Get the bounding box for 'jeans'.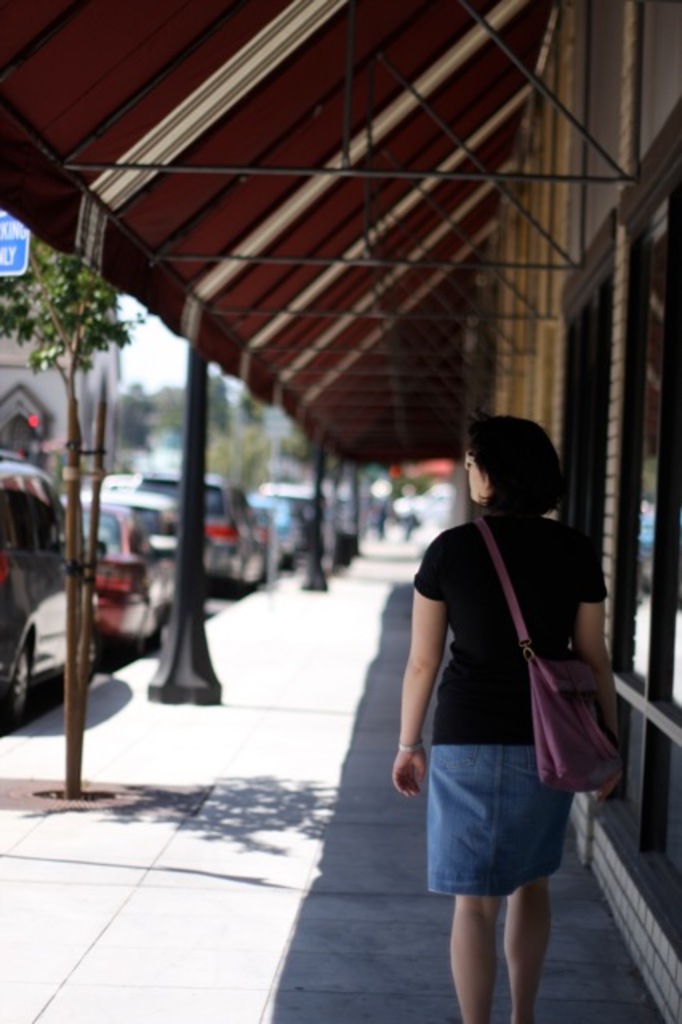
{"x1": 418, "y1": 738, "x2": 578, "y2": 902}.
